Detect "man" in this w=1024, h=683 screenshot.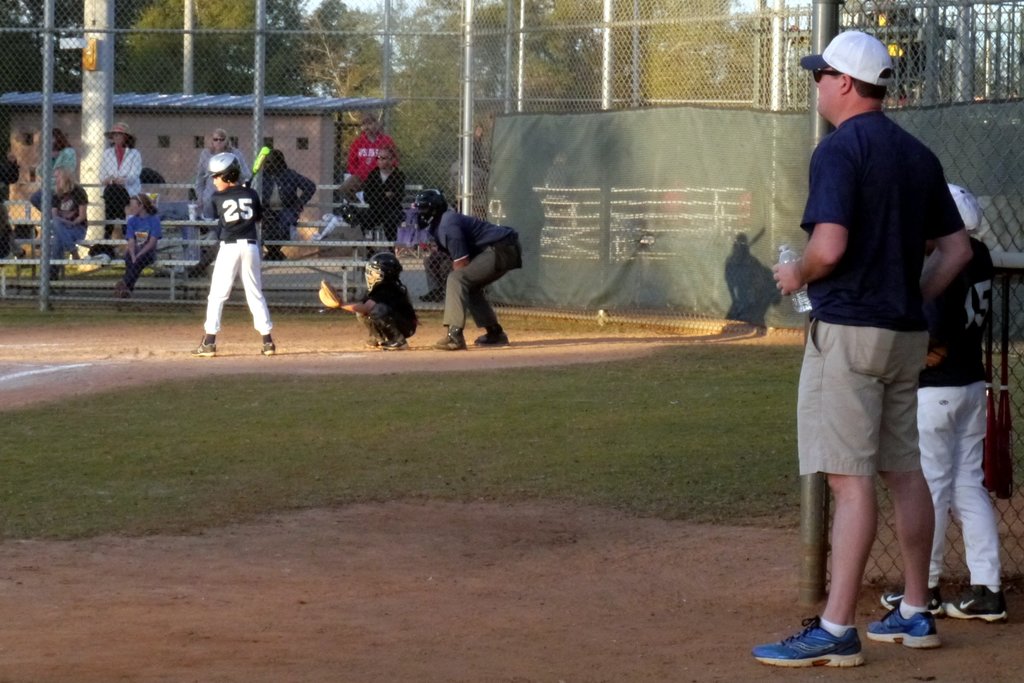
Detection: 337, 110, 401, 197.
